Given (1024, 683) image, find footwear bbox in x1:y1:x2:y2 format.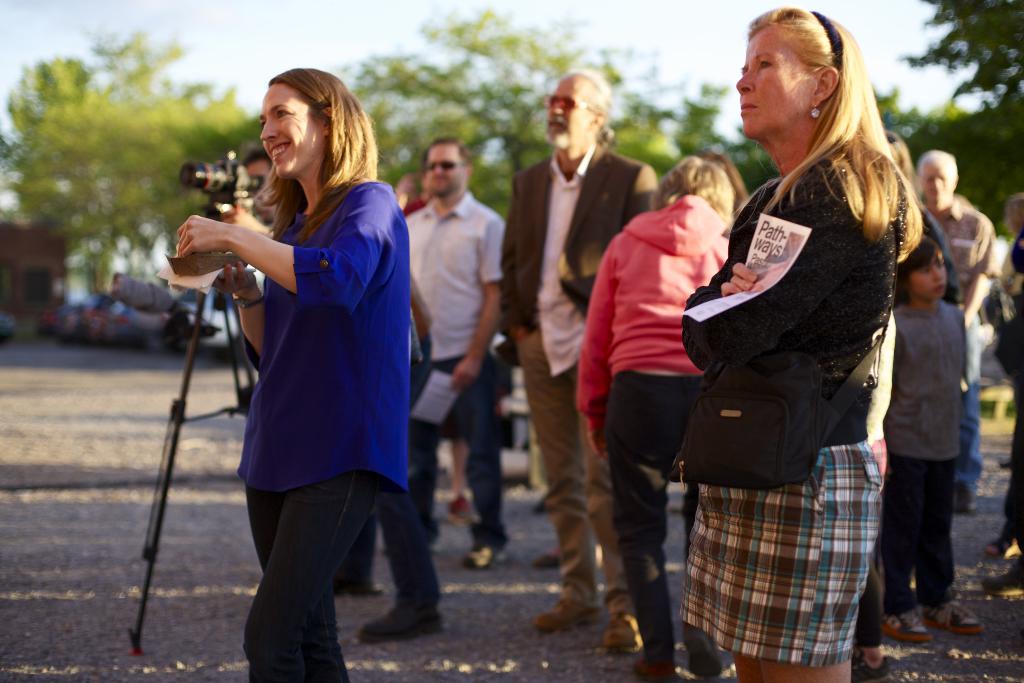
639:655:676:682.
